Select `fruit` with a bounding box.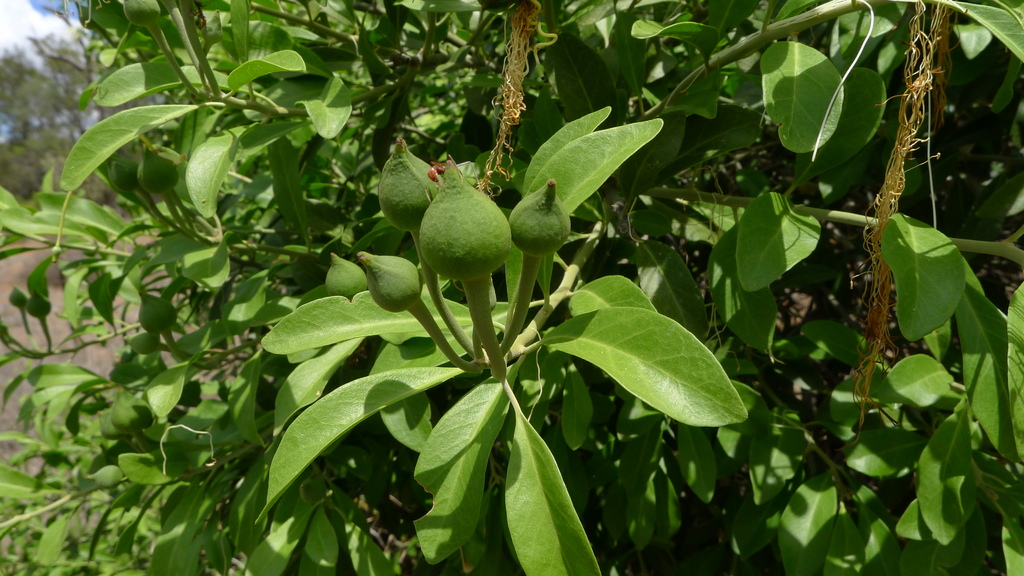
box=[413, 174, 511, 285].
